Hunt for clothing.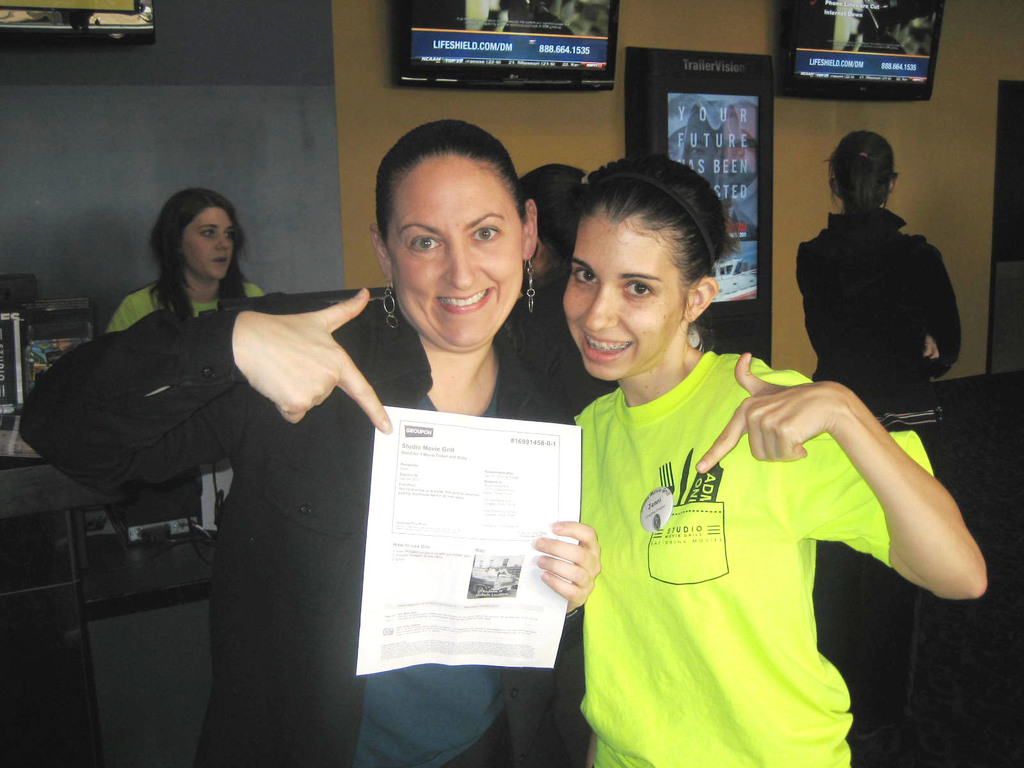
Hunted down at [98, 280, 270, 347].
